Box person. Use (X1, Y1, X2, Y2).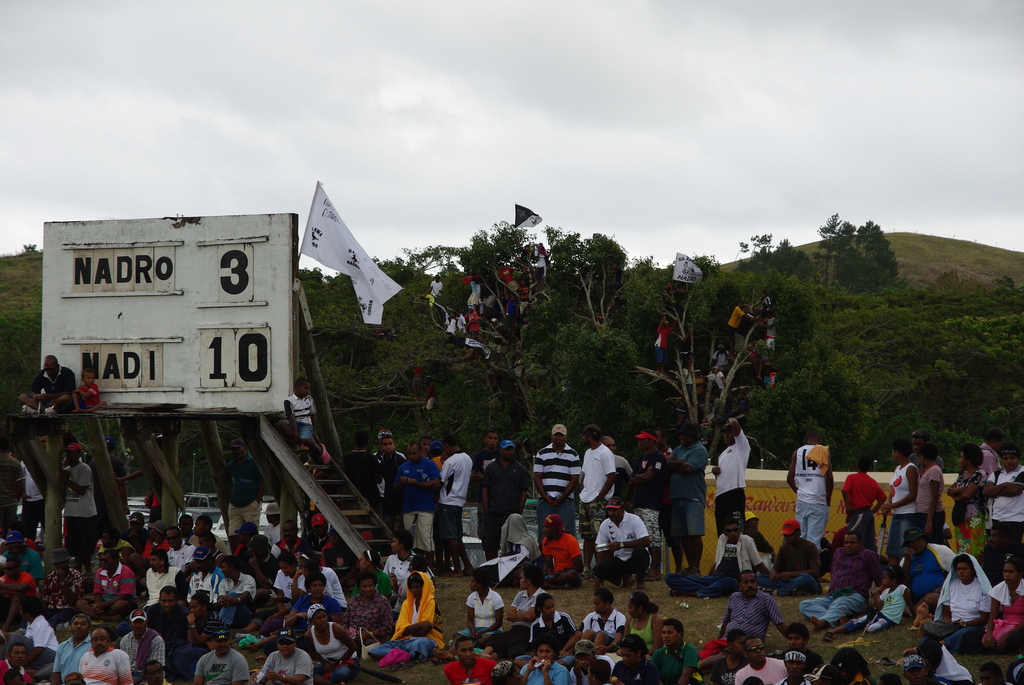
(883, 528, 959, 640).
